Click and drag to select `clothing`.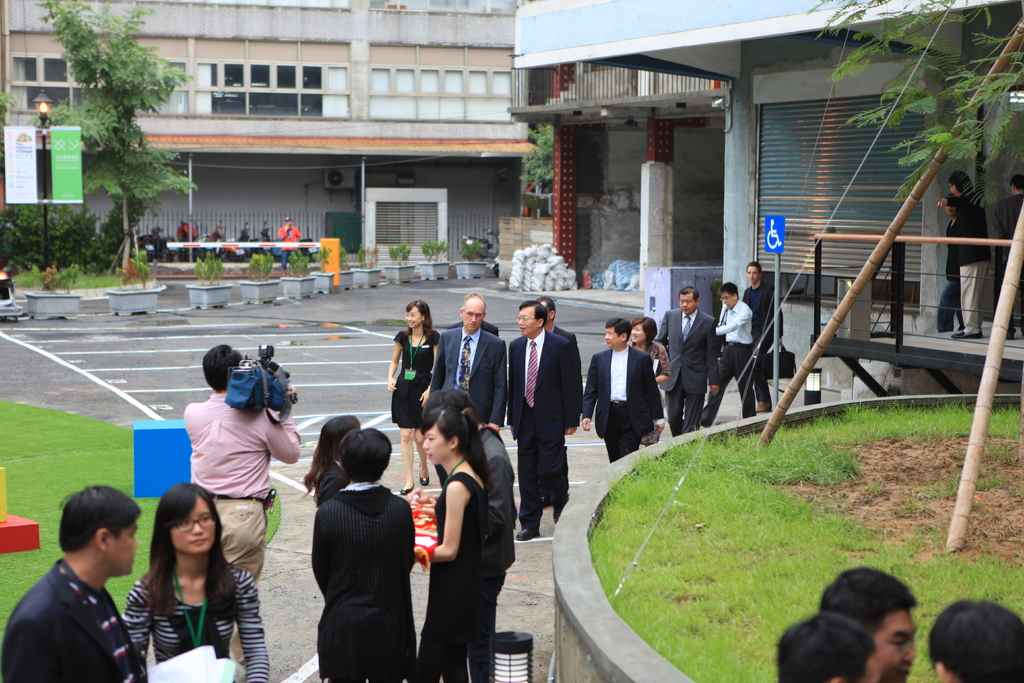
Selection: bbox(443, 320, 498, 338).
